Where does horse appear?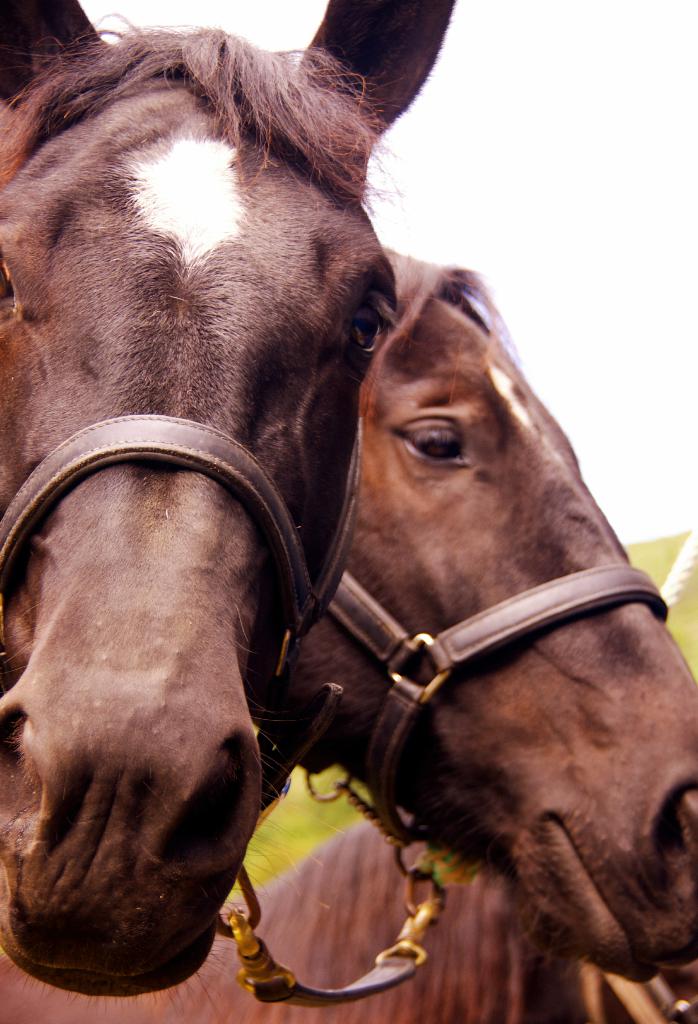
Appears at (0,805,697,1023).
